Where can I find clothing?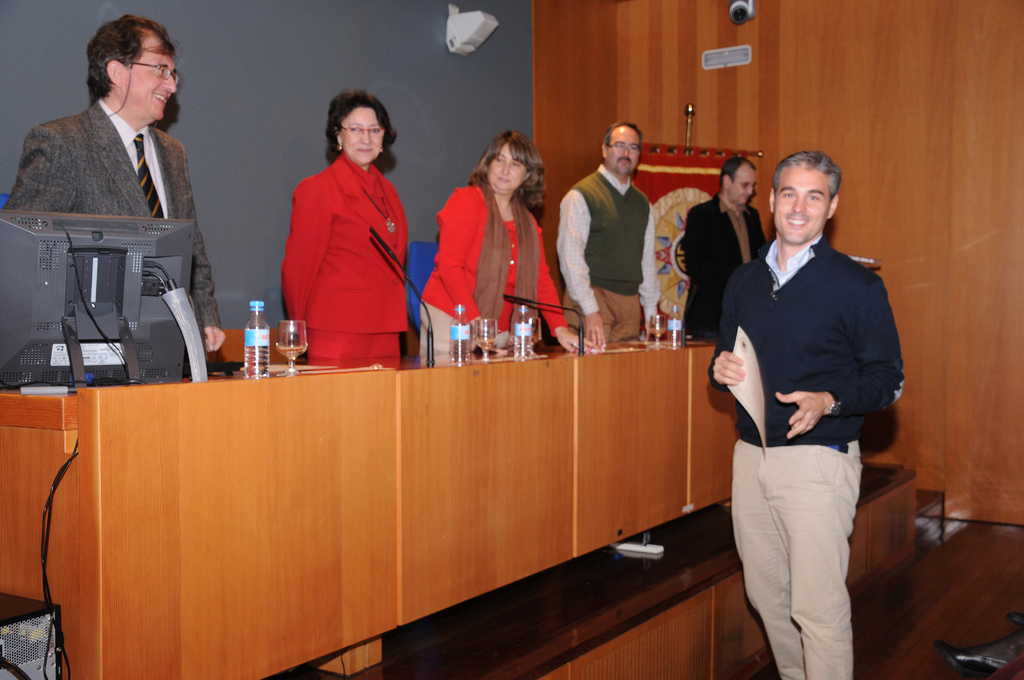
You can find it at <box>557,154,655,345</box>.
